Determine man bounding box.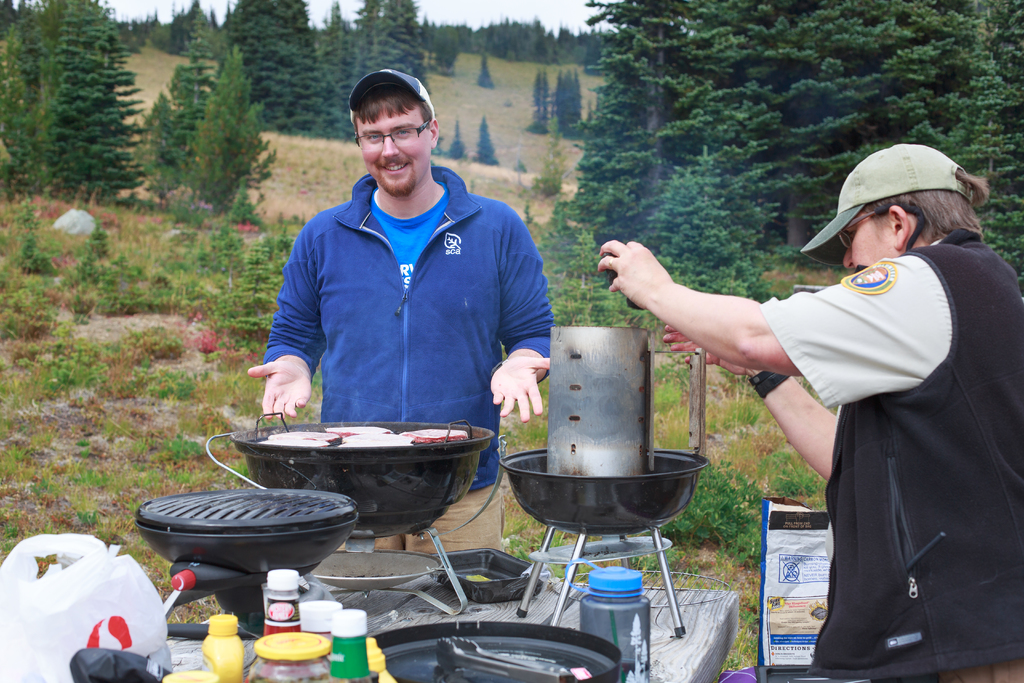
Determined: pyautogui.locateOnScreen(649, 147, 1005, 655).
